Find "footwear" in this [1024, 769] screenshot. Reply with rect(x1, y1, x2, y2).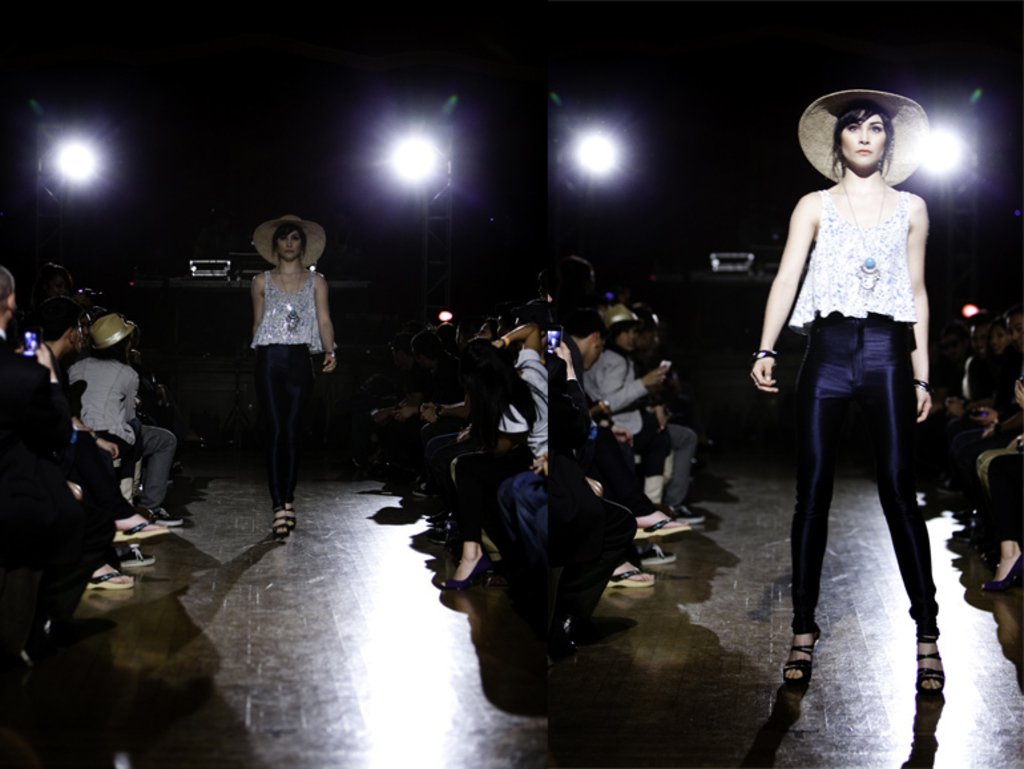
rect(664, 502, 704, 519).
